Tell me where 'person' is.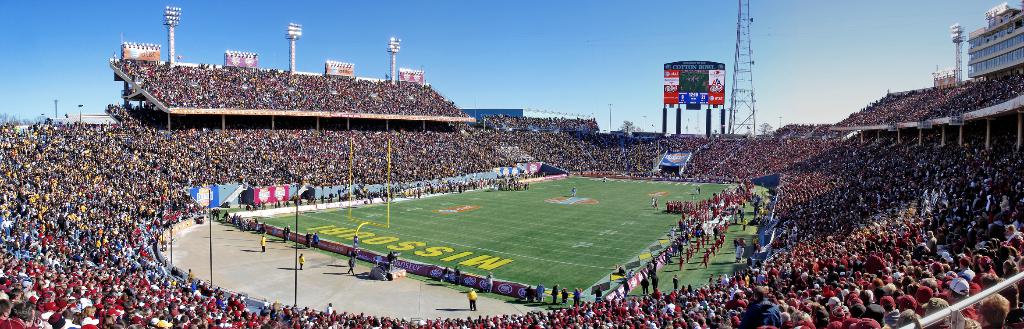
'person' is at 467:287:478:310.
